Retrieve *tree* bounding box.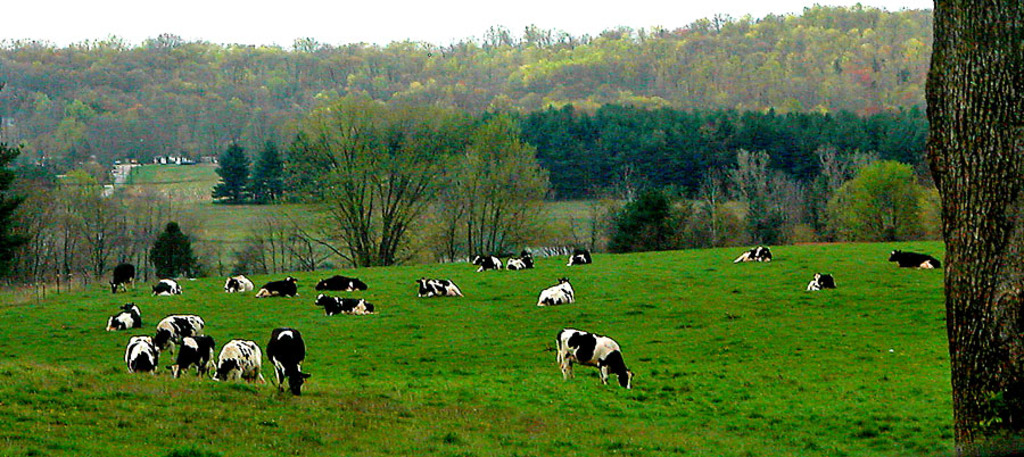
Bounding box: x1=212, y1=141, x2=249, y2=200.
